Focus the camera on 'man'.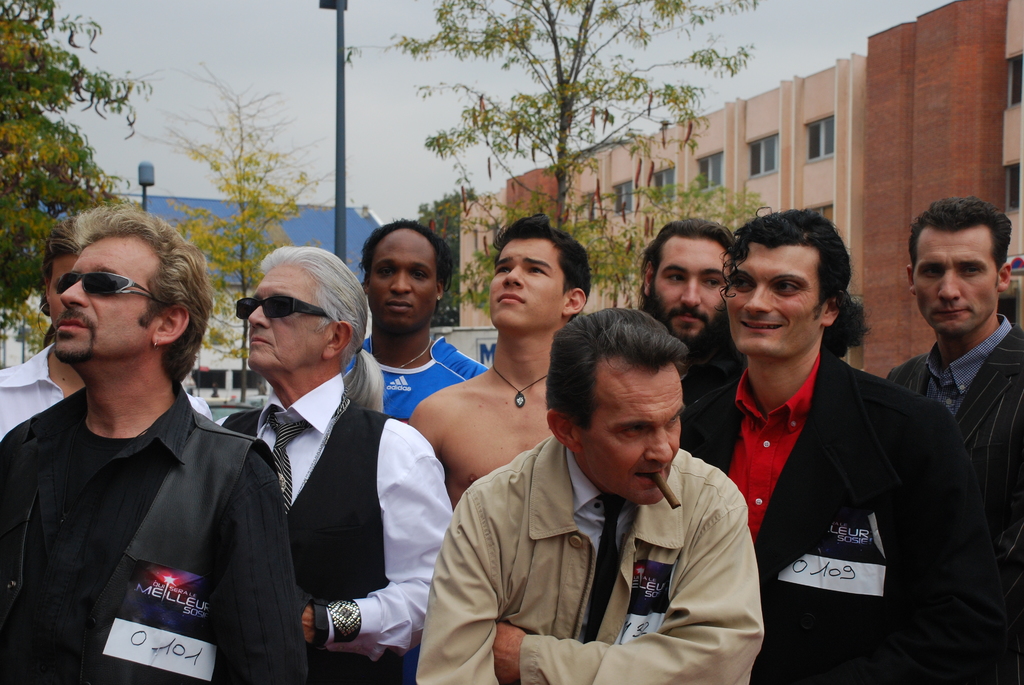
Focus region: bbox=(634, 216, 735, 476).
